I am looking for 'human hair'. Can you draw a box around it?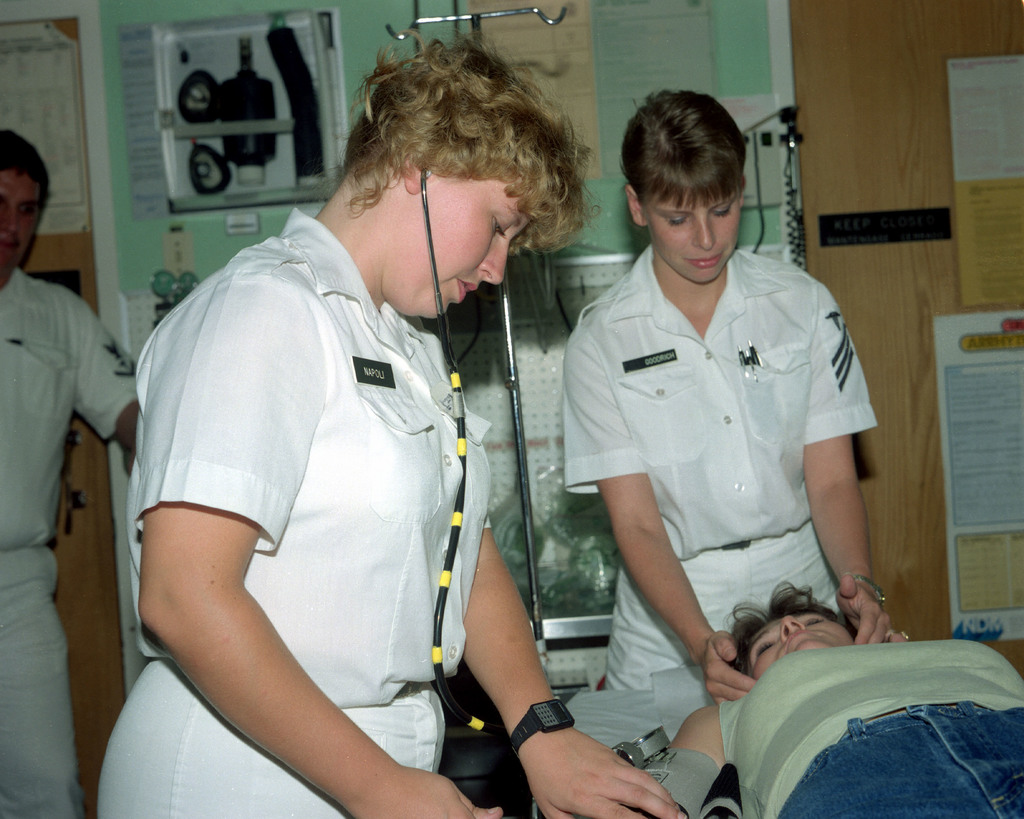
Sure, the bounding box is 619/88/749/205.
